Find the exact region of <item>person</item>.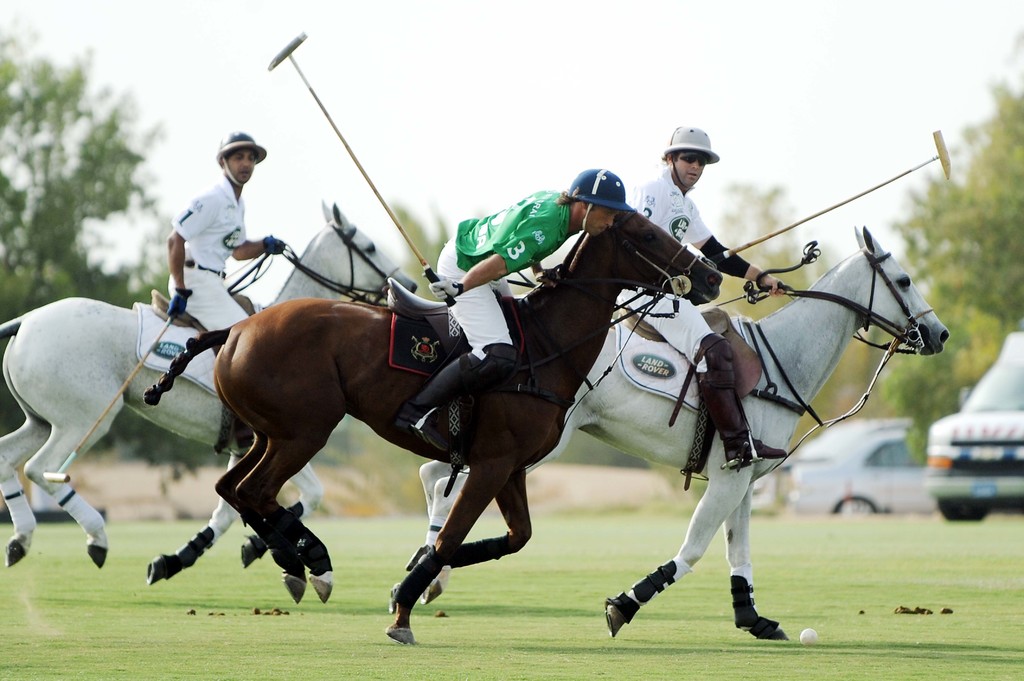
Exact region: 392:161:636:461.
